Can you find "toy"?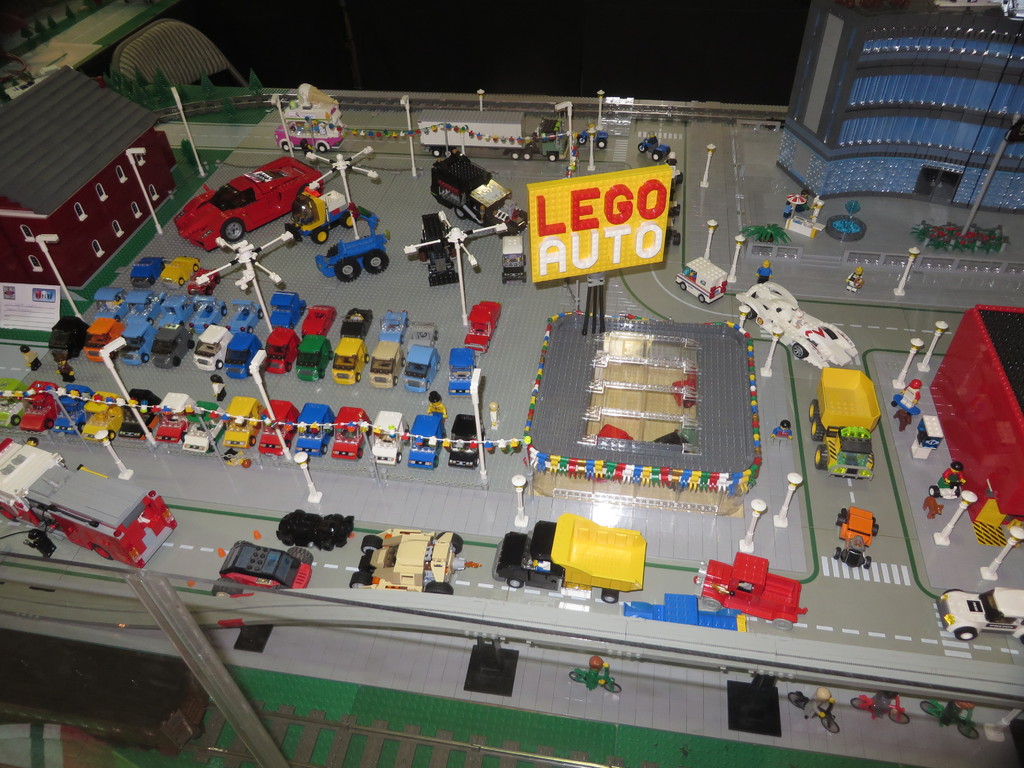
Yes, bounding box: <box>180,400,225,451</box>.
